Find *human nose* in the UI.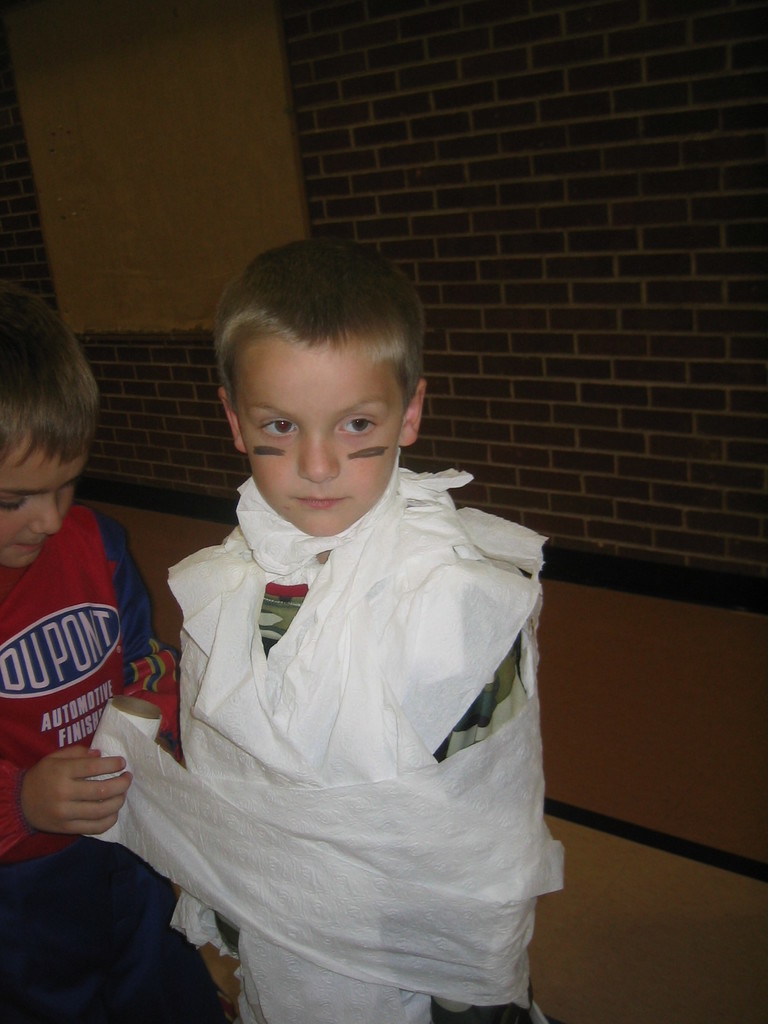
UI element at region(296, 437, 340, 484).
